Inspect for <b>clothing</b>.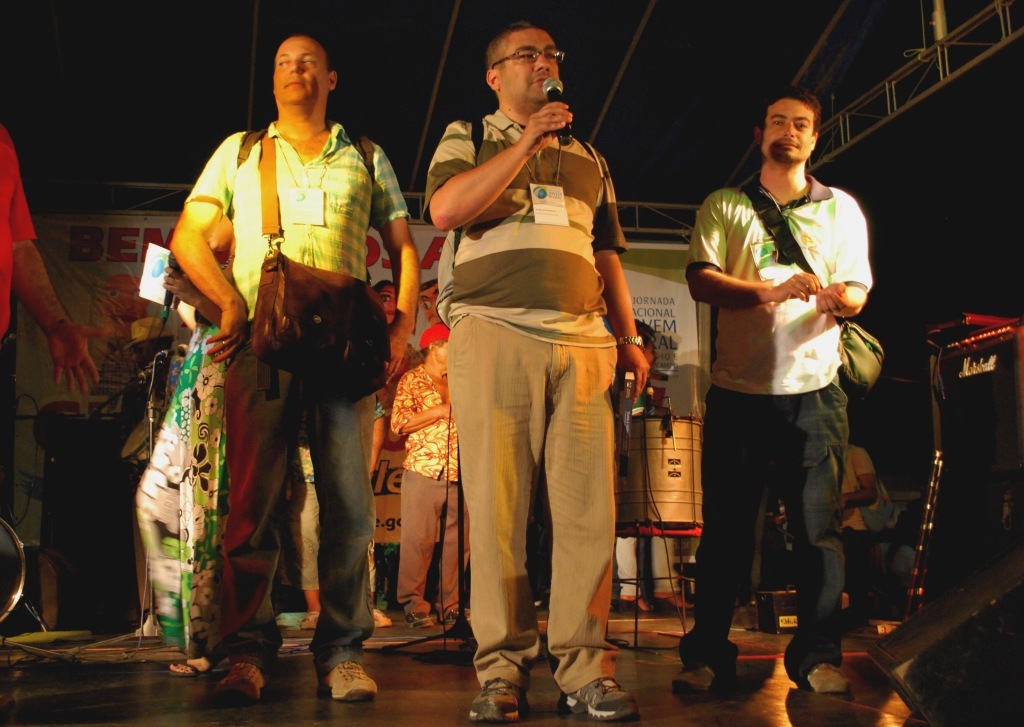
Inspection: x1=833, y1=447, x2=876, y2=624.
